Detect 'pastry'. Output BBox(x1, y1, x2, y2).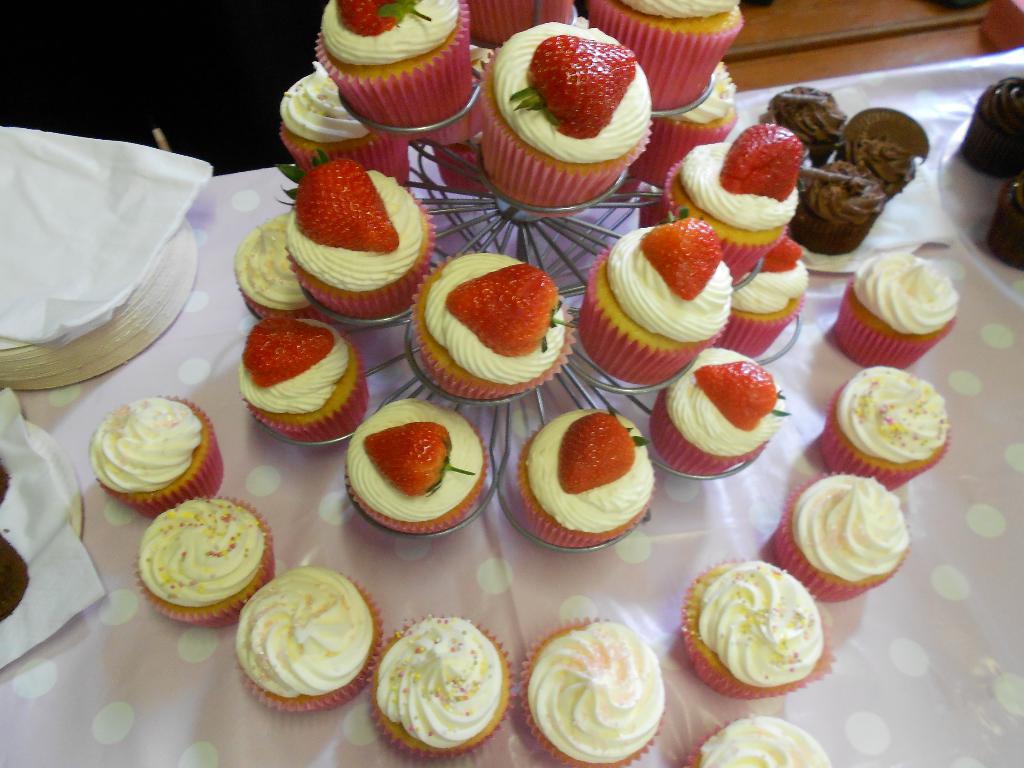
BBox(842, 118, 928, 187).
